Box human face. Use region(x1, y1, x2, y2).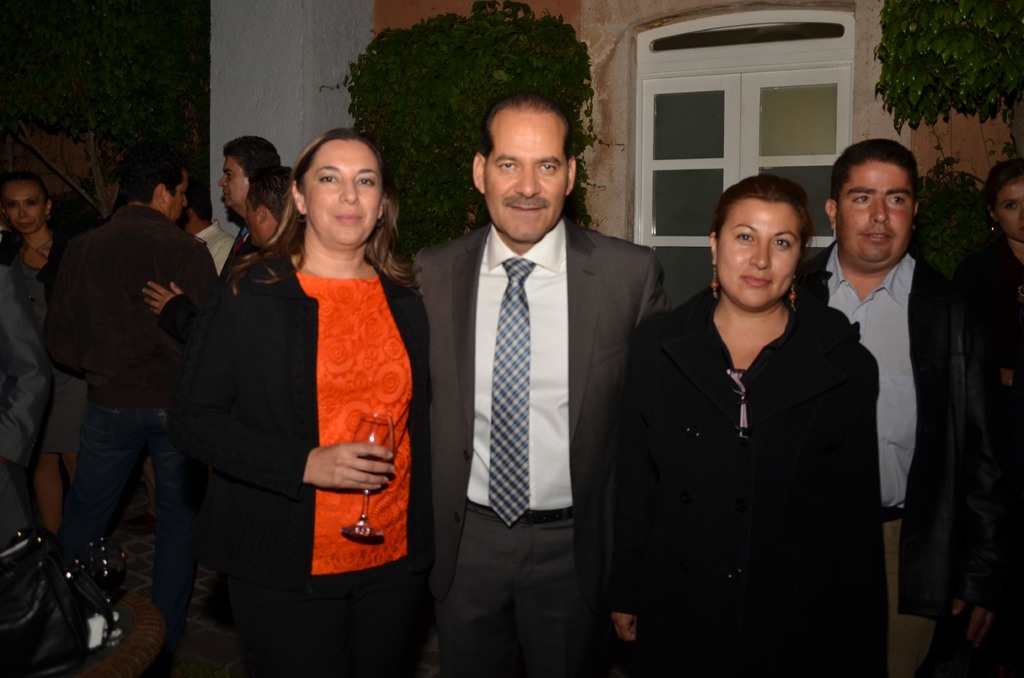
region(248, 205, 275, 245).
